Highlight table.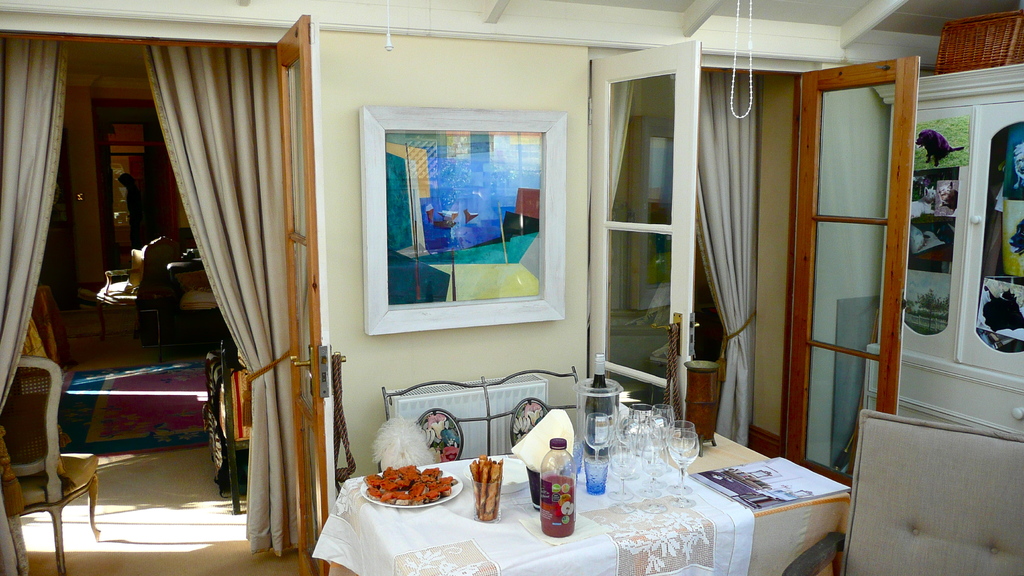
Highlighted region: Rect(314, 417, 847, 575).
